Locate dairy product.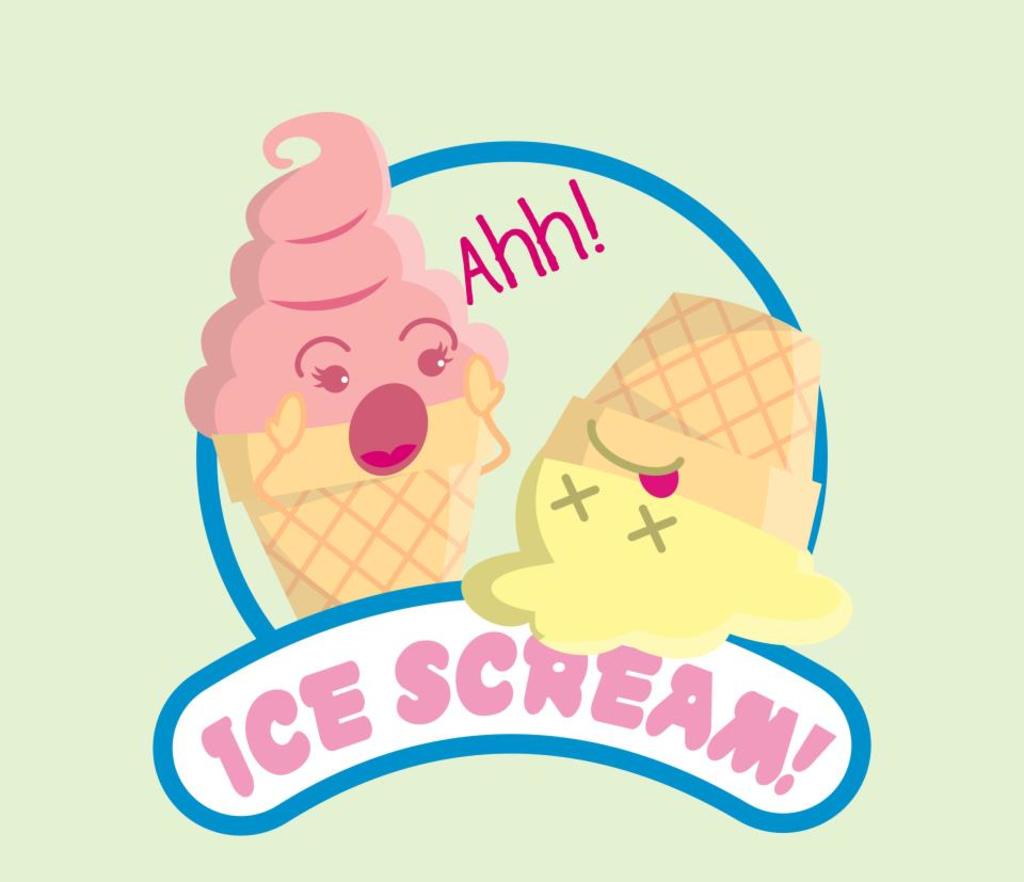
Bounding box: select_region(447, 478, 885, 681).
